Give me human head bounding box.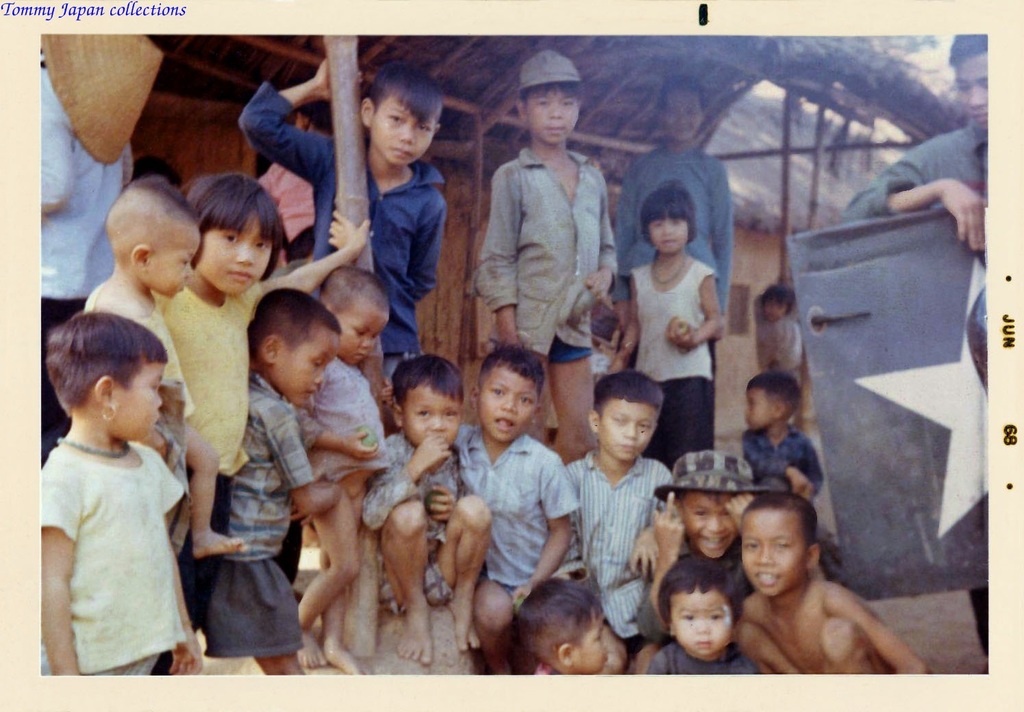
x1=296, y1=105, x2=333, y2=138.
